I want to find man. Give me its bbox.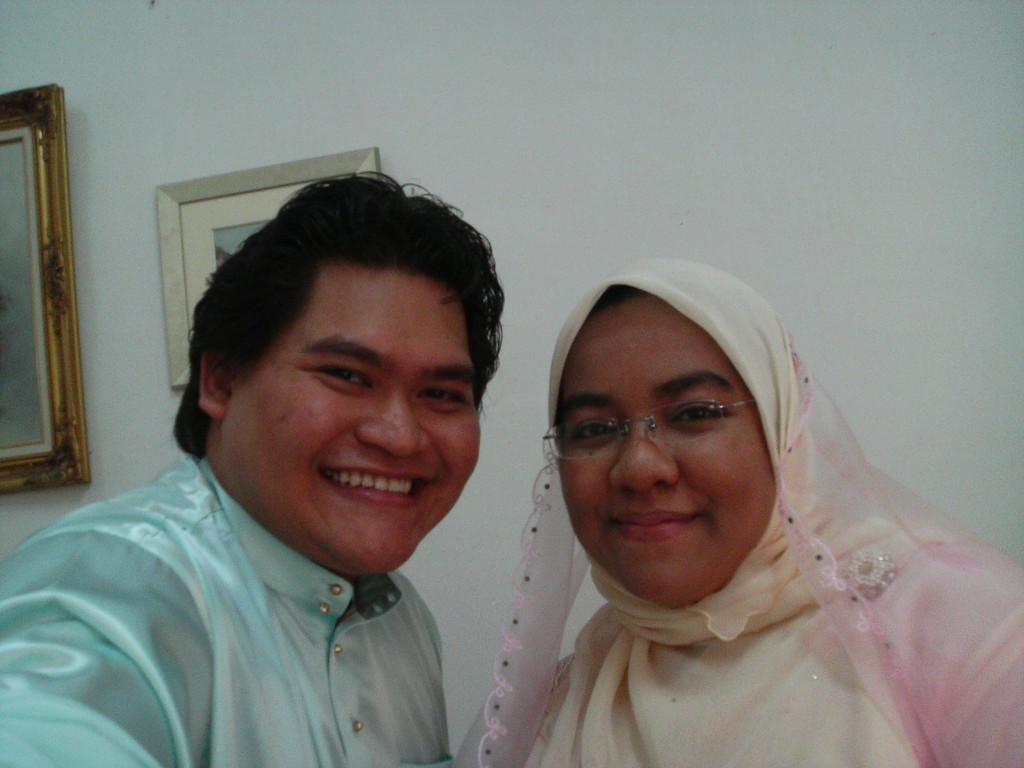
[x1=8, y1=156, x2=583, y2=749].
